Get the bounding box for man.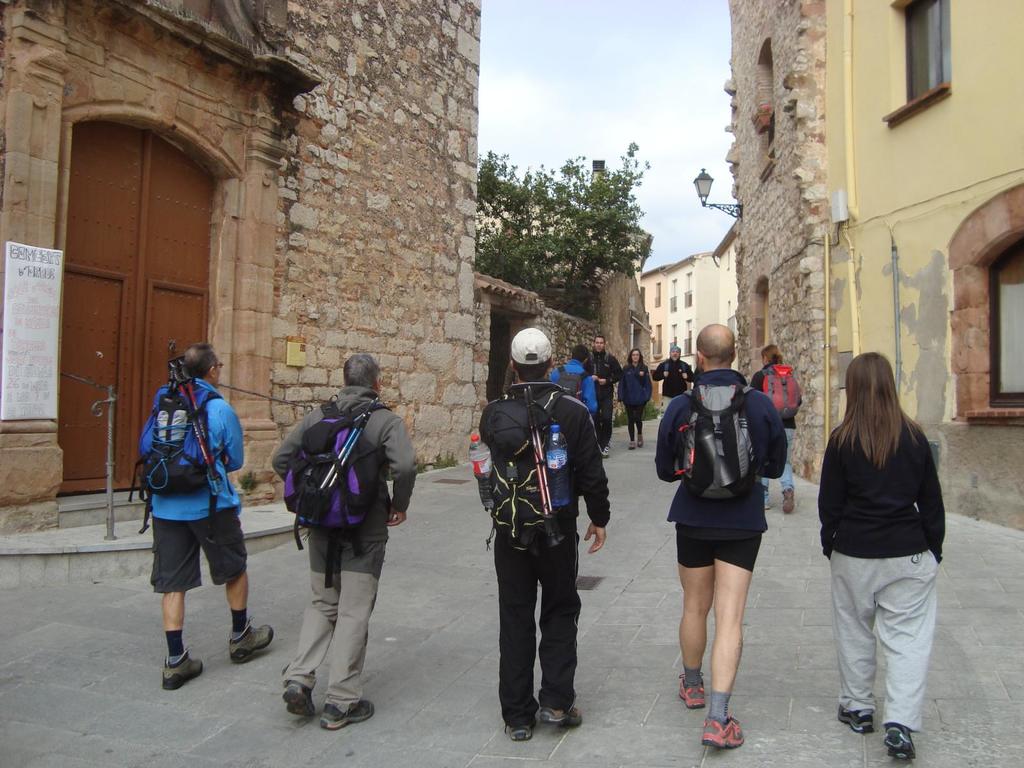
(130, 339, 275, 687).
